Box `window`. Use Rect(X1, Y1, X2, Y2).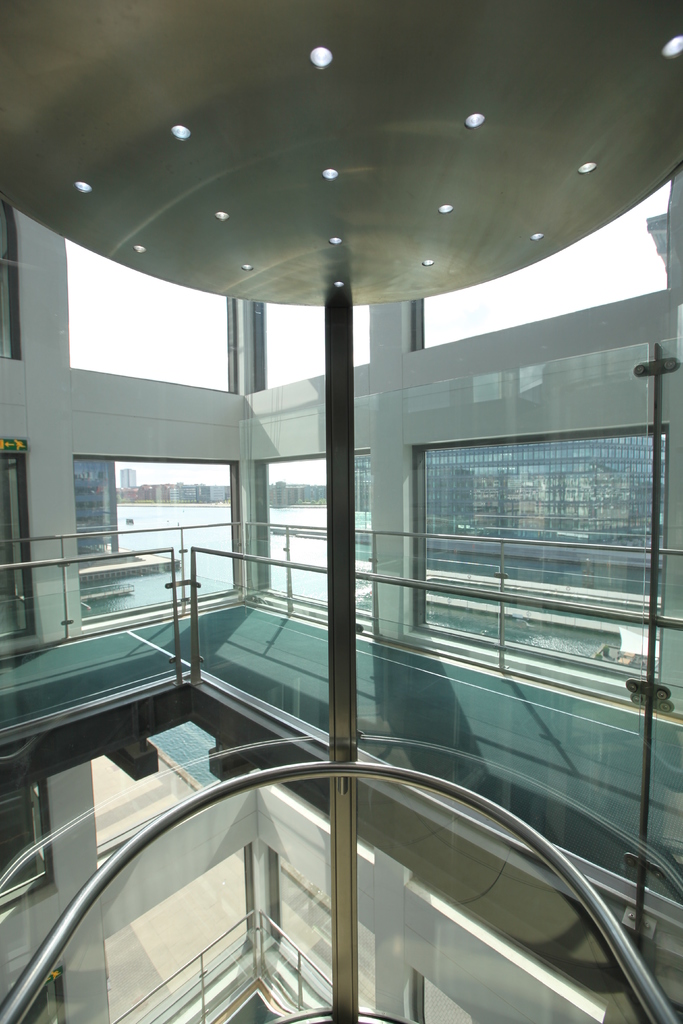
Rect(418, 435, 659, 679).
